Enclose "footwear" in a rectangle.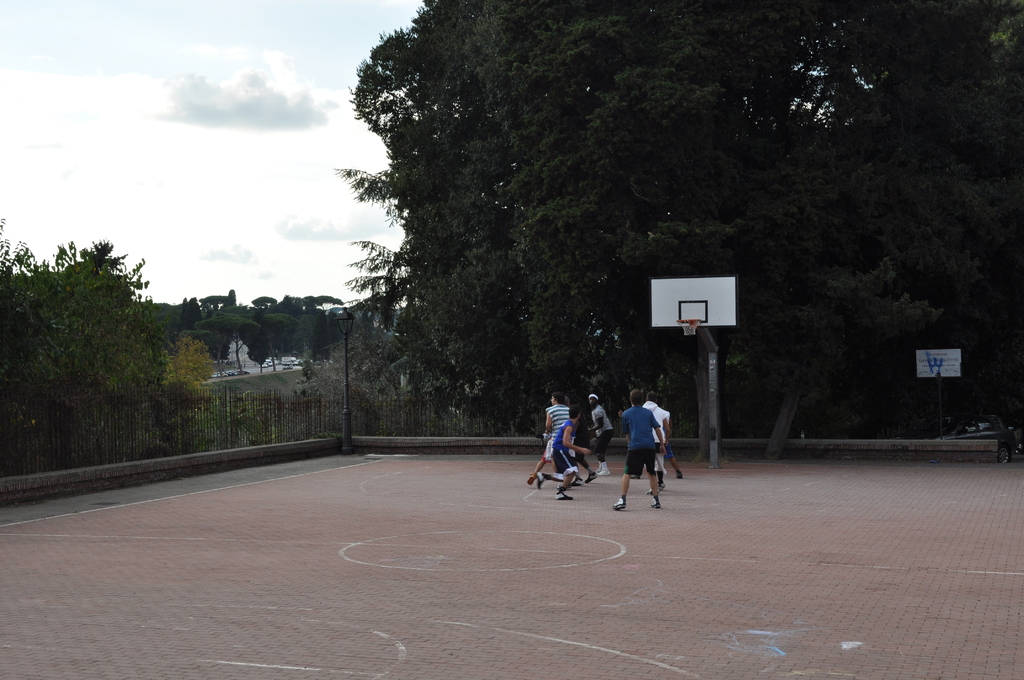
bbox=(675, 470, 685, 478).
